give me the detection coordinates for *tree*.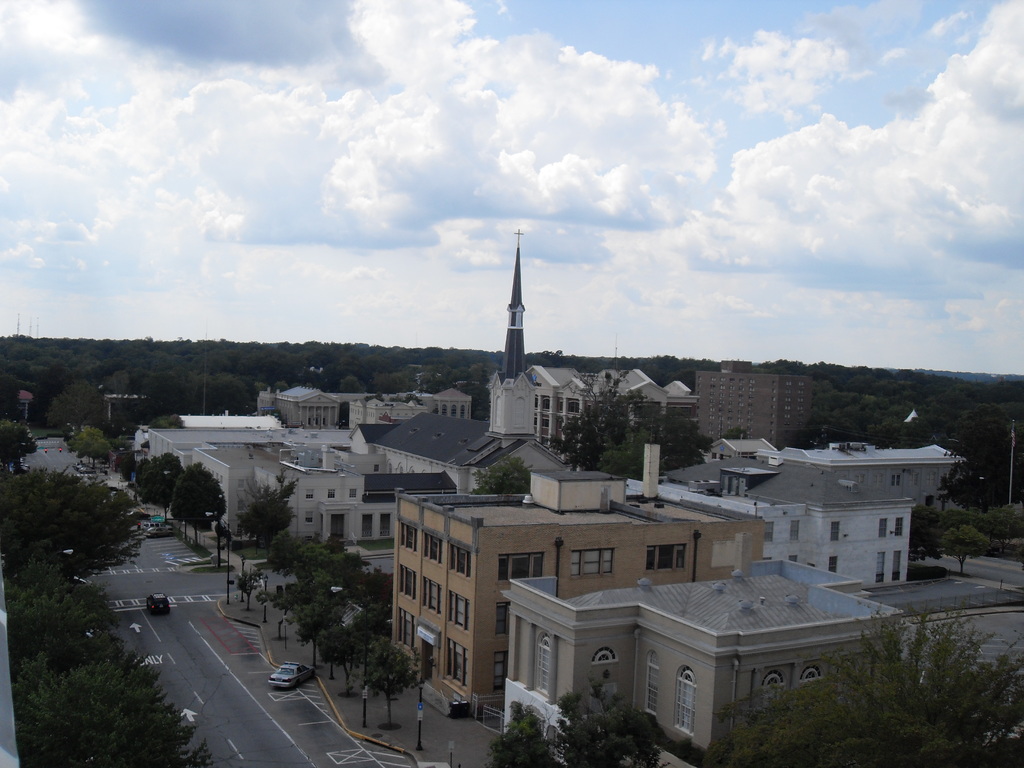
pyautogui.locateOnScreen(958, 419, 1023, 513).
